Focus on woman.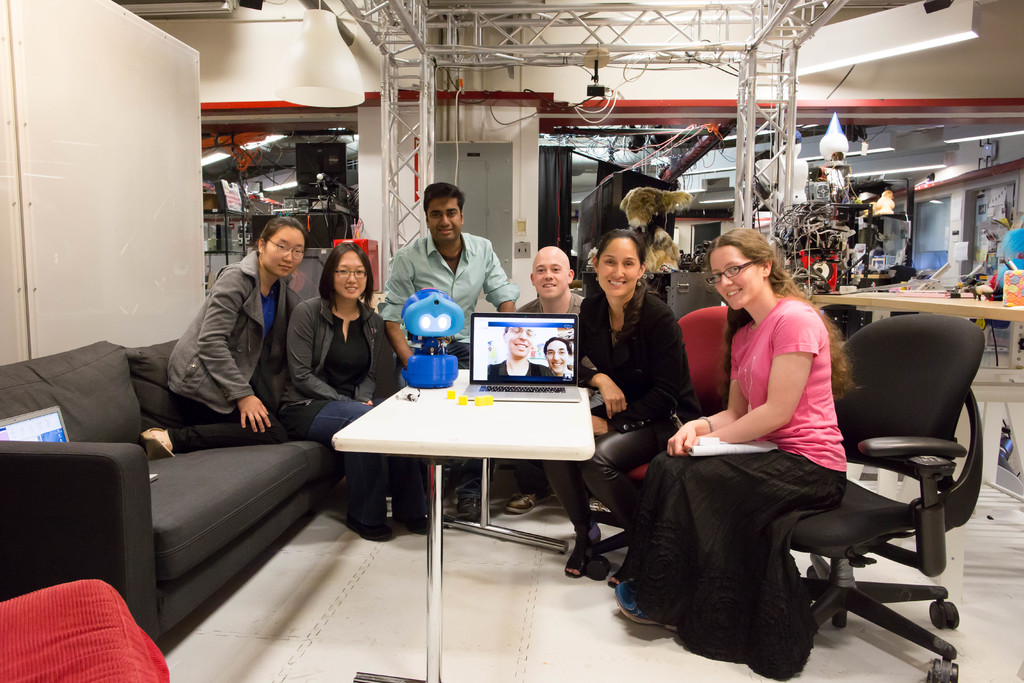
Focused at <box>283,231,439,555</box>.
